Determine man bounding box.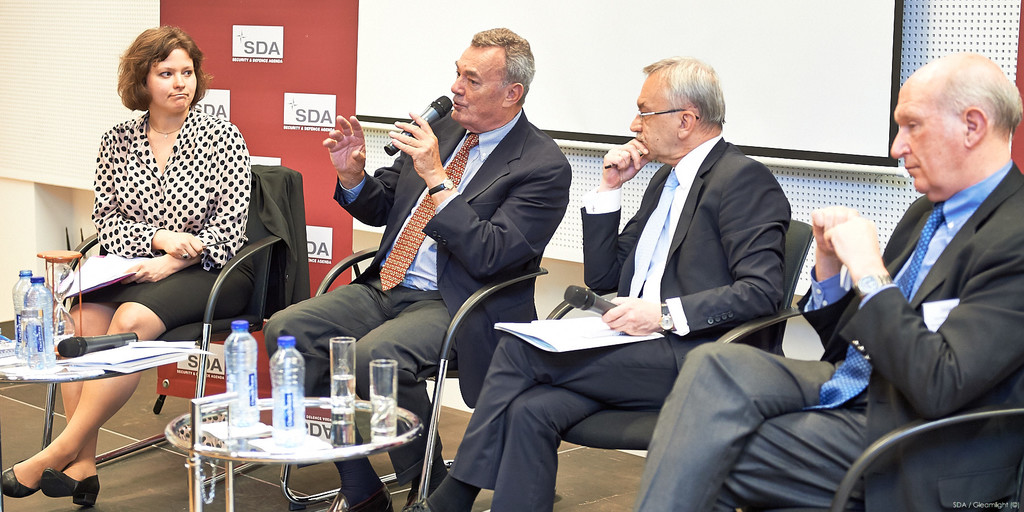
Determined: 270:22:573:511.
